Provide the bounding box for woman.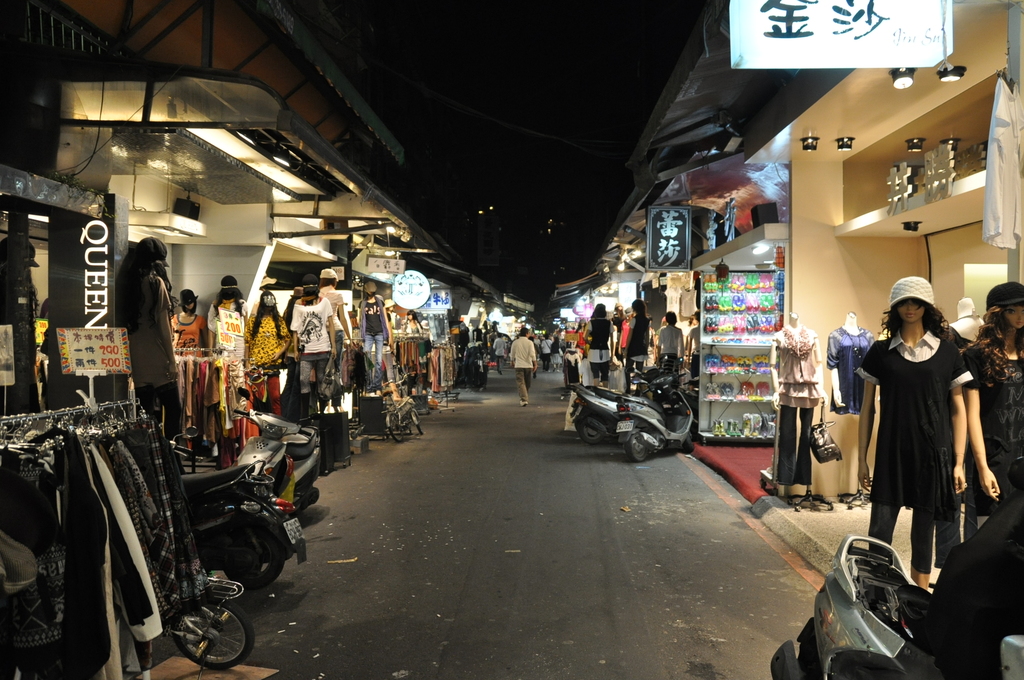
(644, 316, 657, 370).
